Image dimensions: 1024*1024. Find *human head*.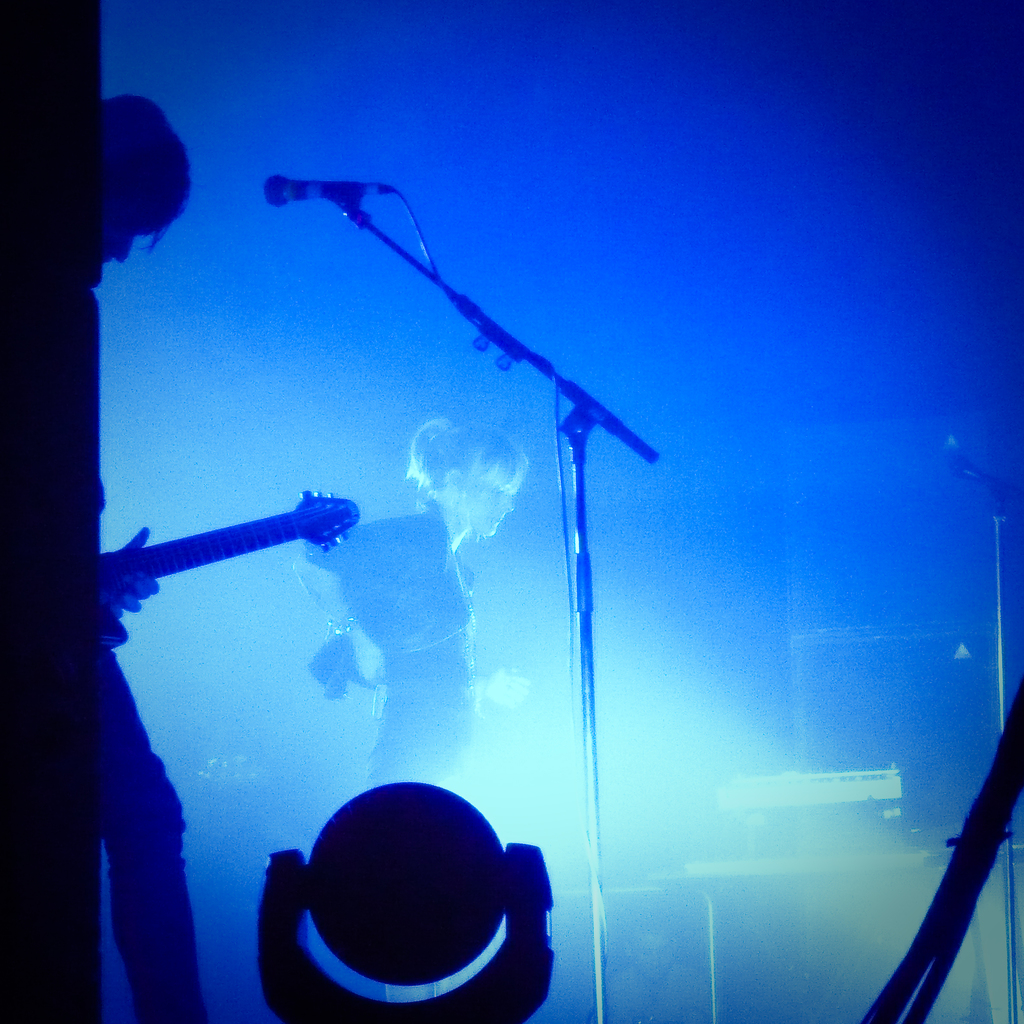
97:95:193:269.
